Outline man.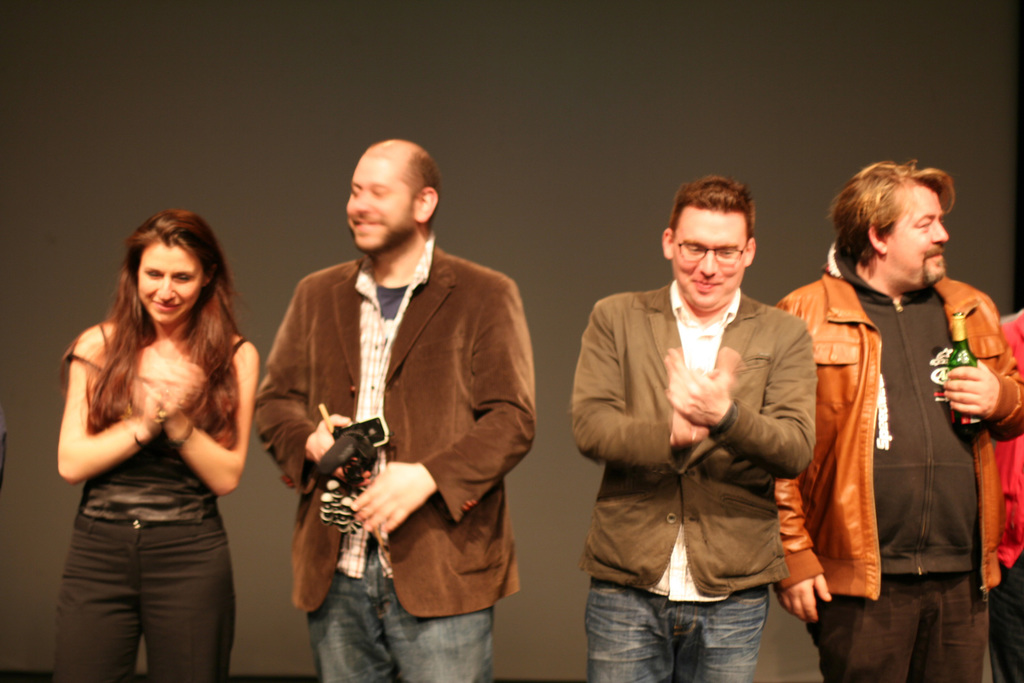
Outline: x1=574, y1=175, x2=822, y2=682.
